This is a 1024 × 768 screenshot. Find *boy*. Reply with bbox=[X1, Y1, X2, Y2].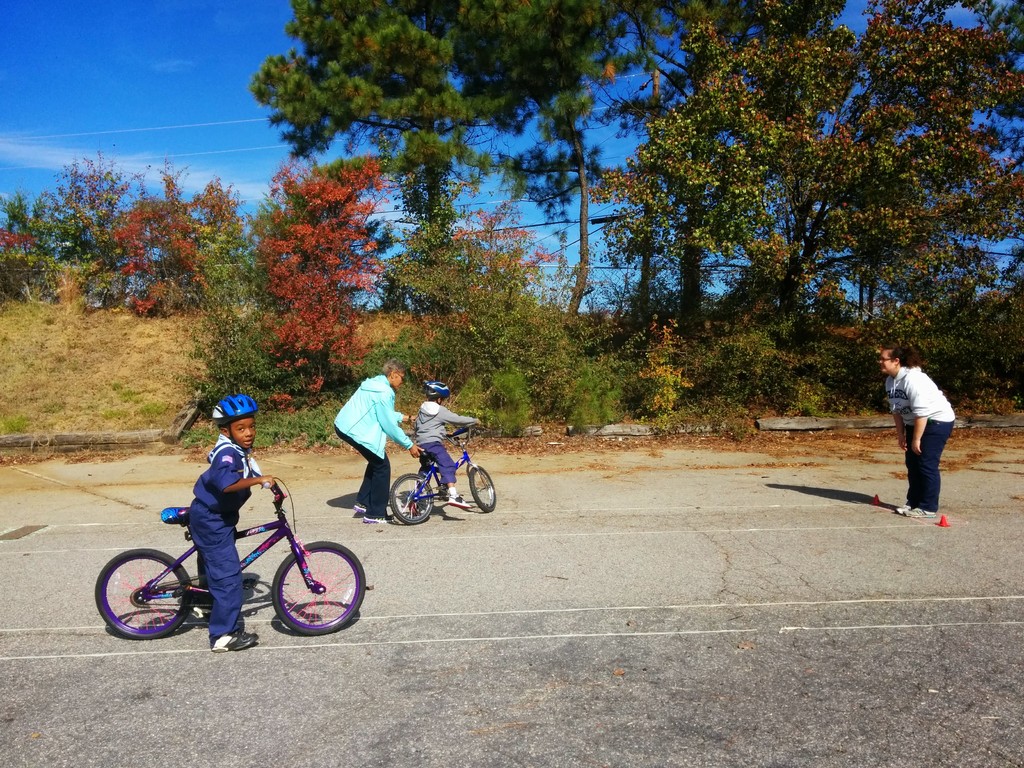
bbox=[405, 380, 481, 516].
